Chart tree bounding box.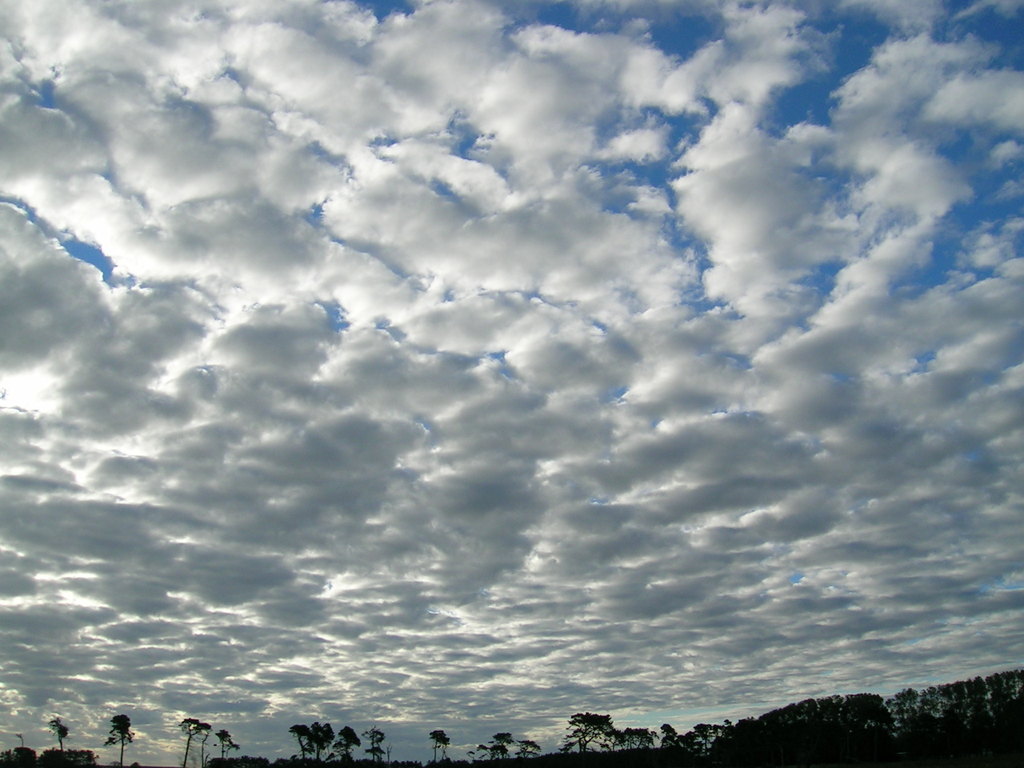
Charted: locate(42, 715, 68, 762).
